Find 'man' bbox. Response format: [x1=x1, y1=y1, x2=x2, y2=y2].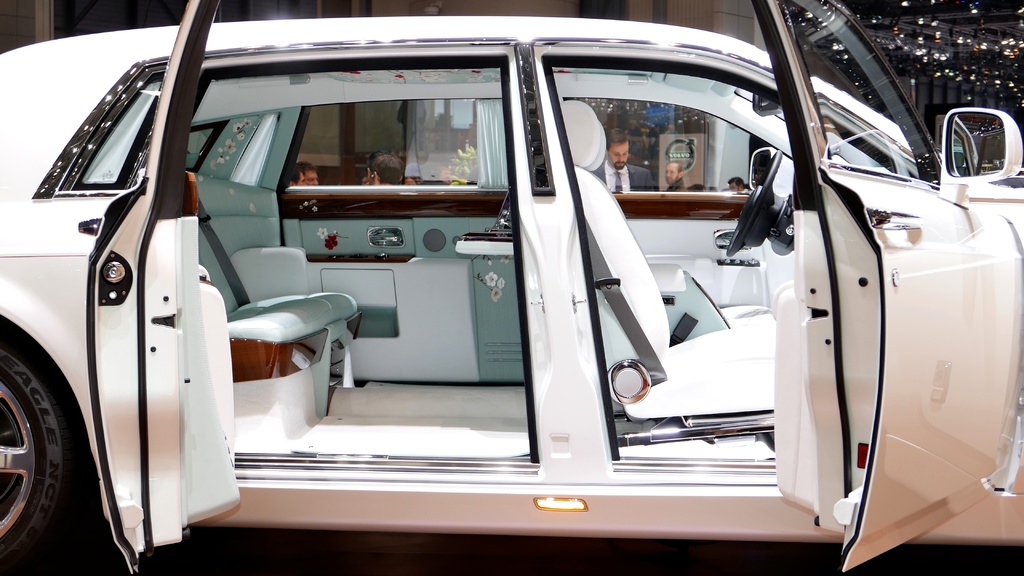
[x1=286, y1=163, x2=311, y2=186].
